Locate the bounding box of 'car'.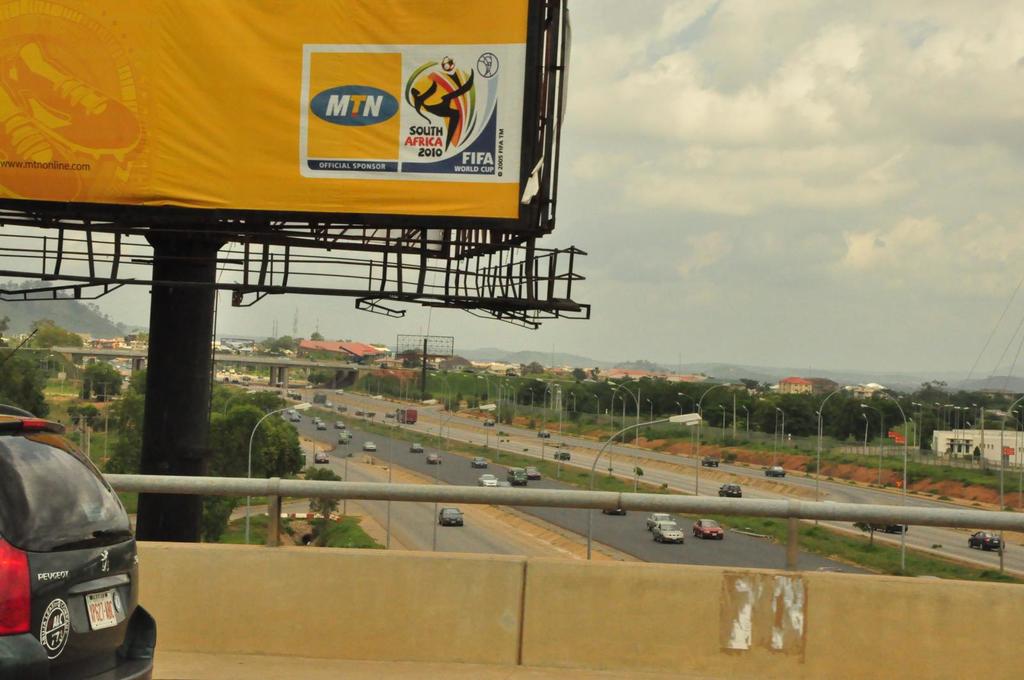
Bounding box: (x1=965, y1=531, x2=1004, y2=549).
